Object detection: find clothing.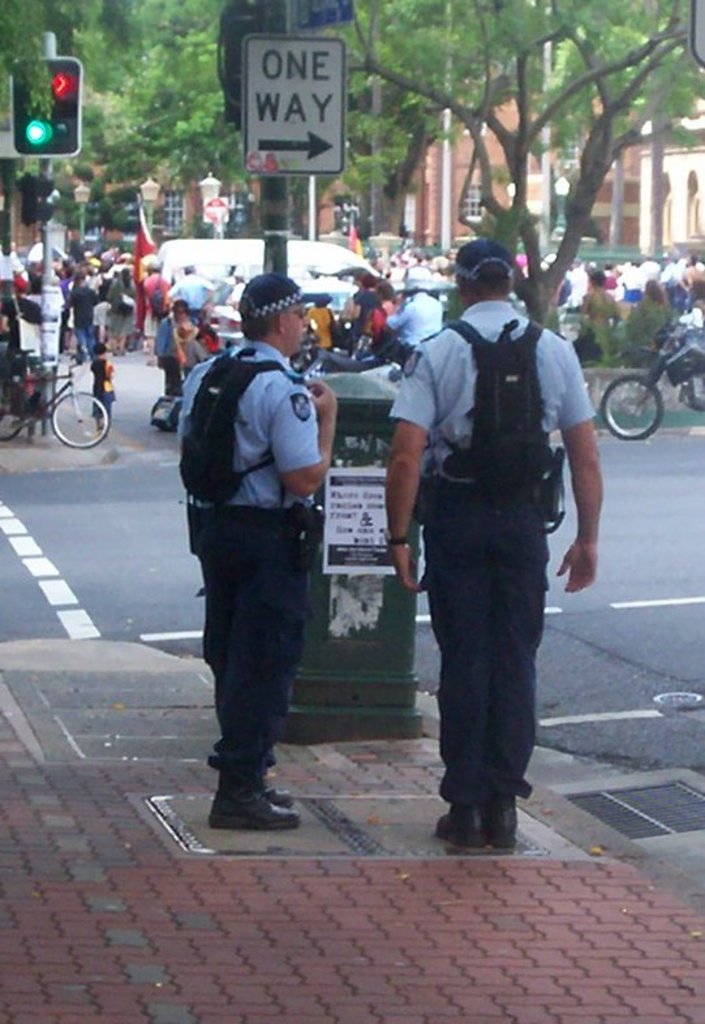
locate(689, 302, 704, 332).
